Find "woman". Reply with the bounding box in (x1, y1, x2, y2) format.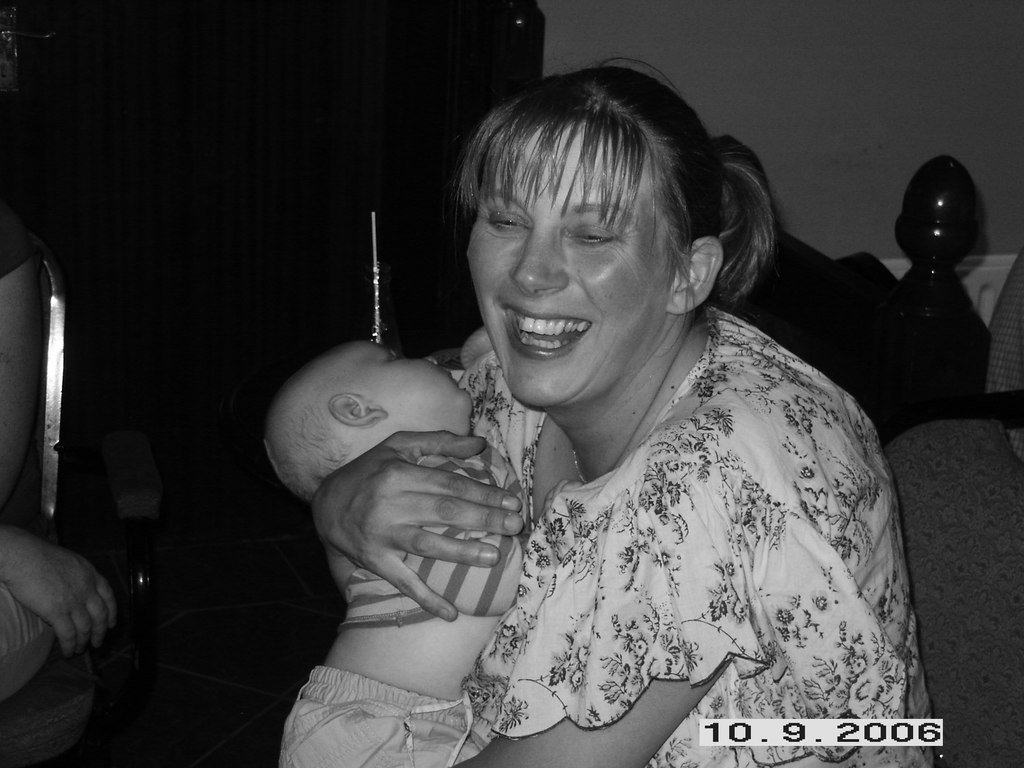
(300, 65, 906, 750).
